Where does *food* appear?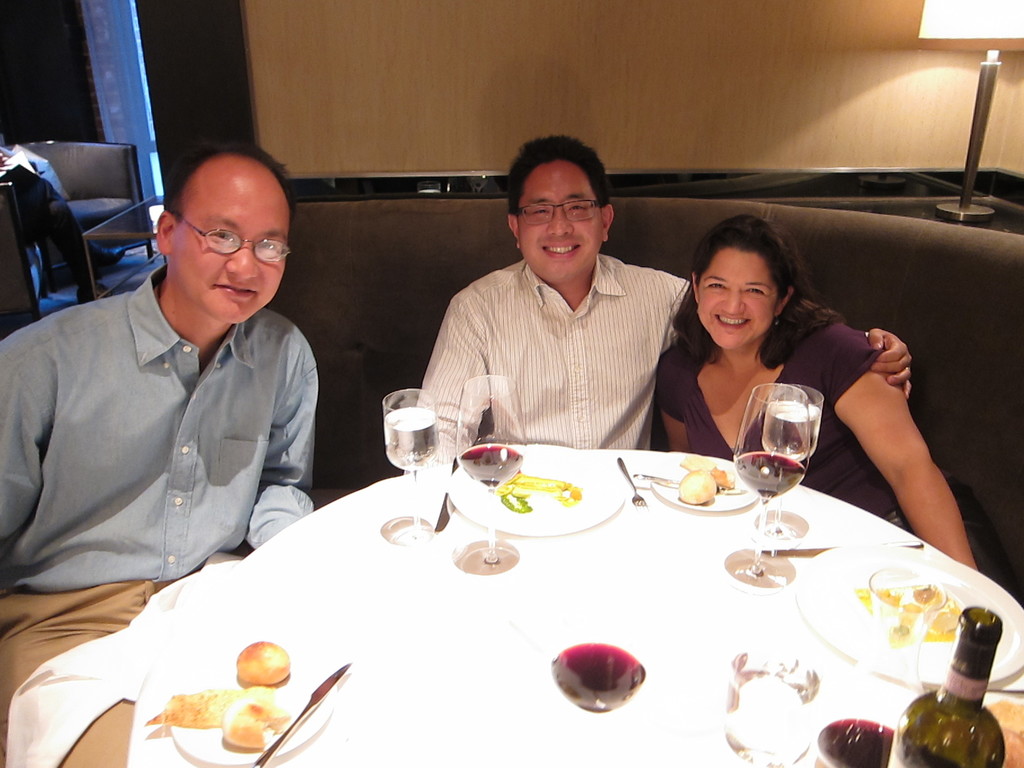
Appears at (left=243, top=643, right=289, bottom=681).
